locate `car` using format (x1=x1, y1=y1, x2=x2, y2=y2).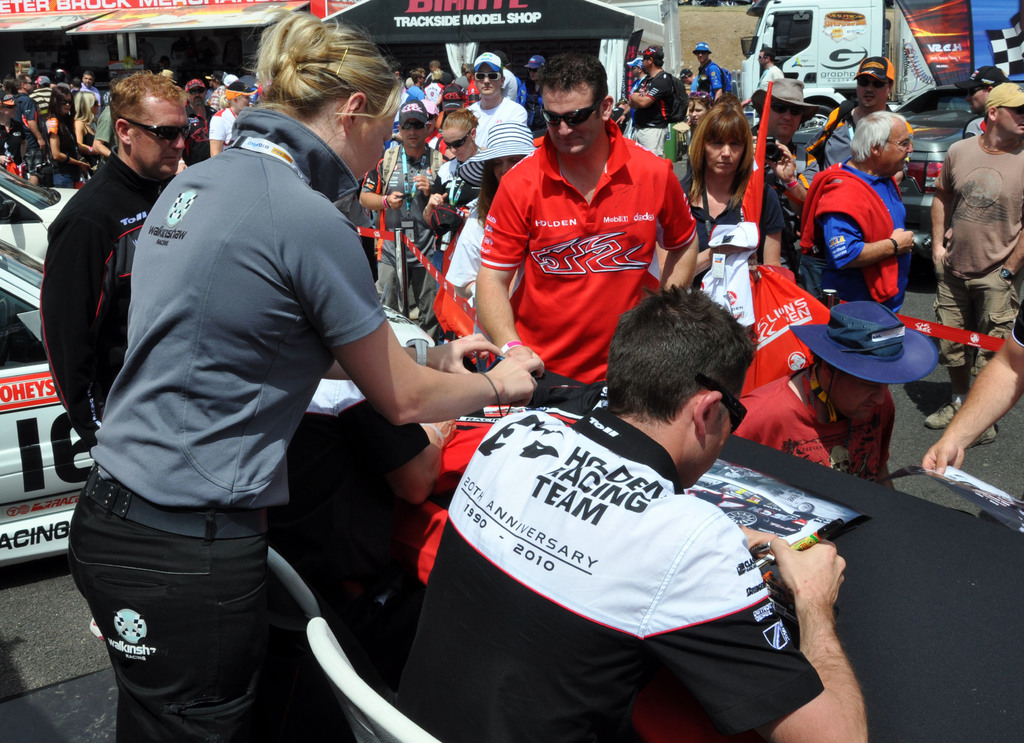
(x1=0, y1=168, x2=83, y2=262).
